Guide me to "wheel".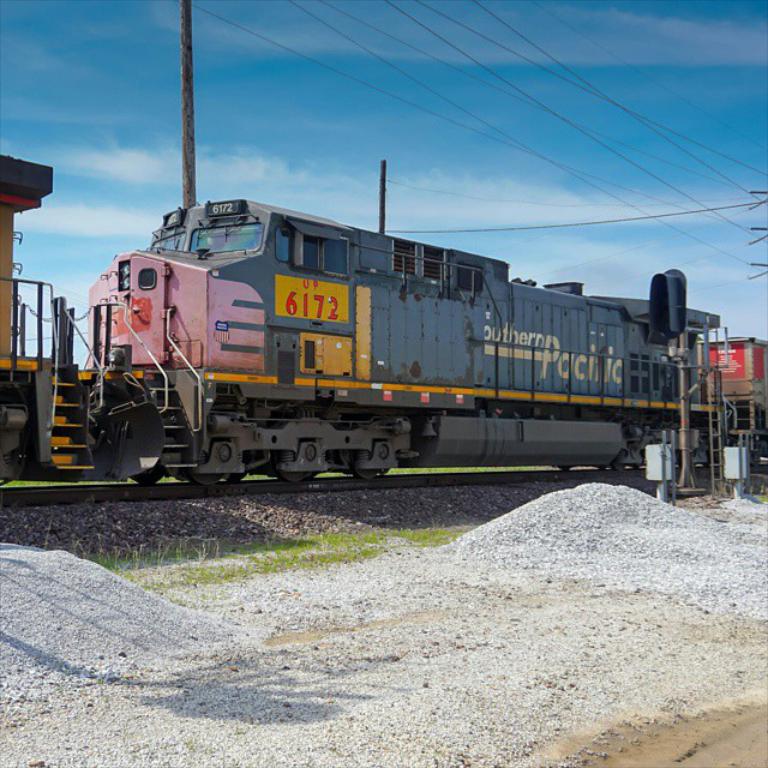
Guidance: locate(280, 474, 306, 480).
